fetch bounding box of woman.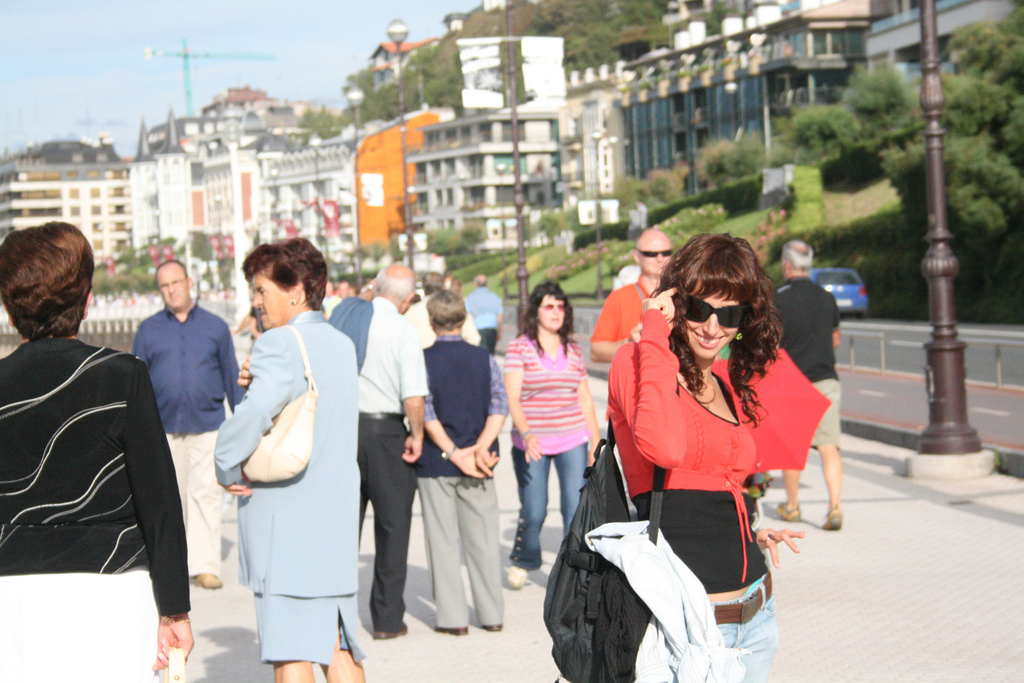
Bbox: crop(0, 219, 196, 682).
